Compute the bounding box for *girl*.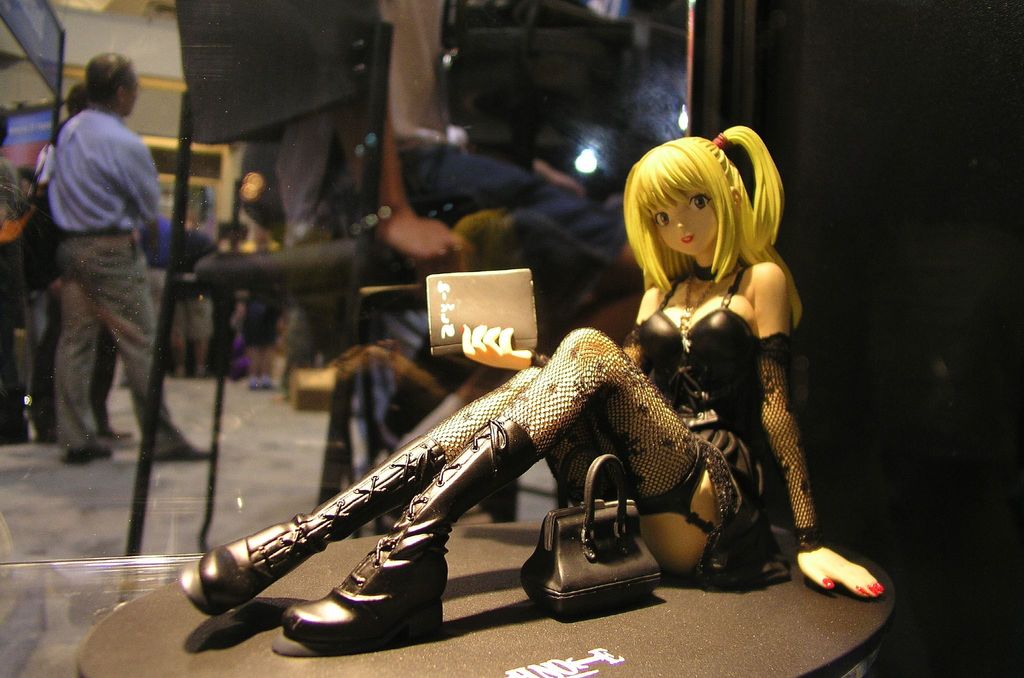
[175,122,884,650].
